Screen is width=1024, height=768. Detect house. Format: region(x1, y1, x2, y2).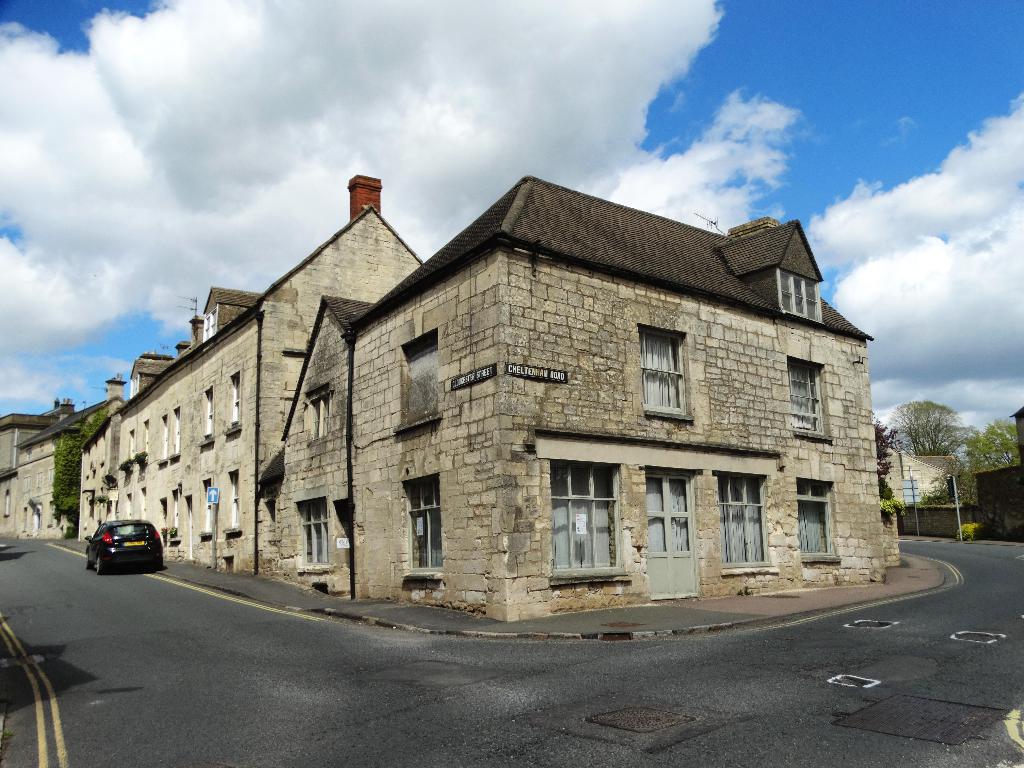
region(0, 401, 71, 548).
